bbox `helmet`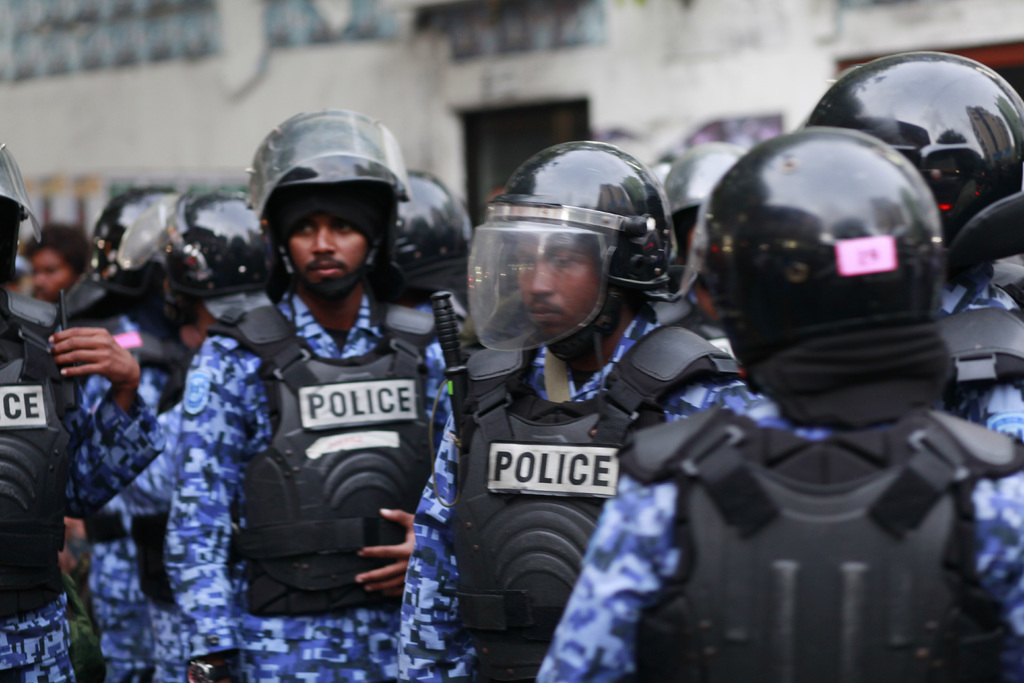
[left=381, top=165, right=473, bottom=320]
